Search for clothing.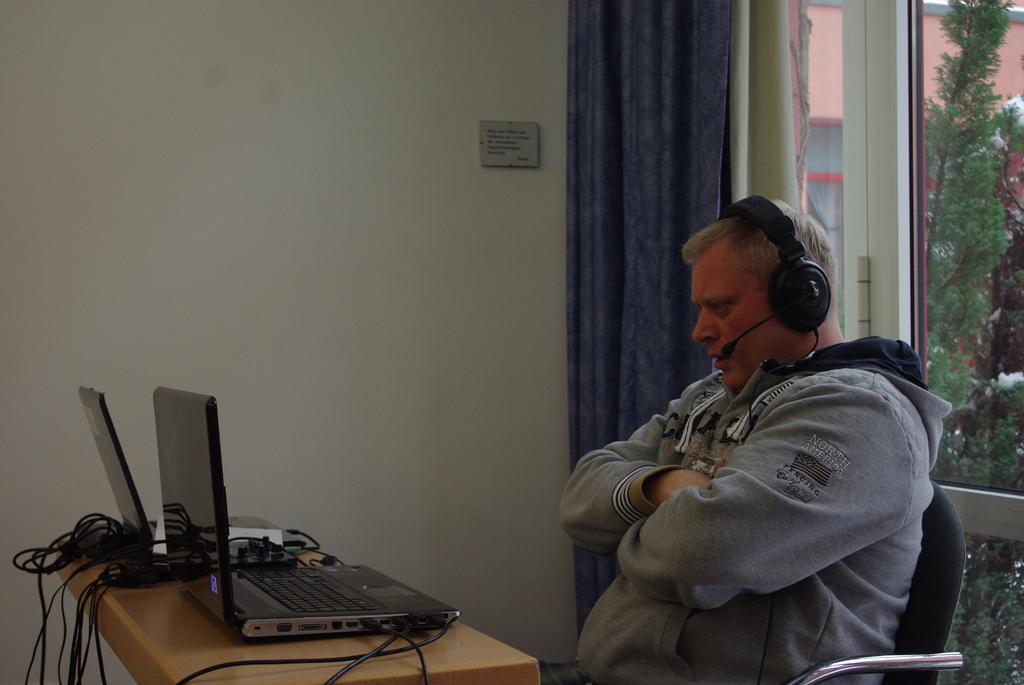
Found at x1=580 y1=268 x2=957 y2=671.
